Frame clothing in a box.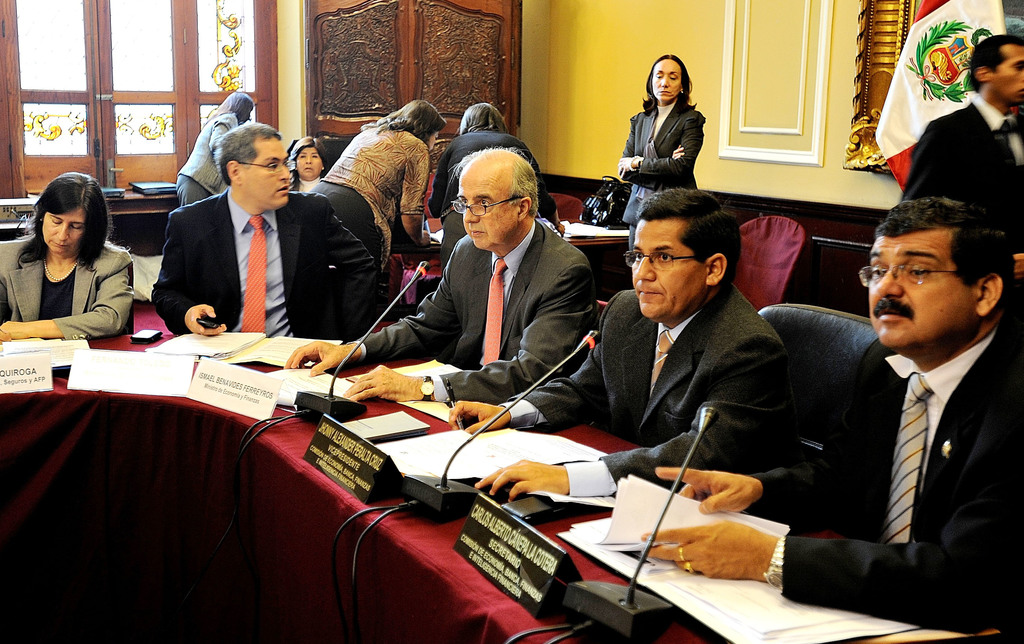
box=[502, 285, 803, 504].
